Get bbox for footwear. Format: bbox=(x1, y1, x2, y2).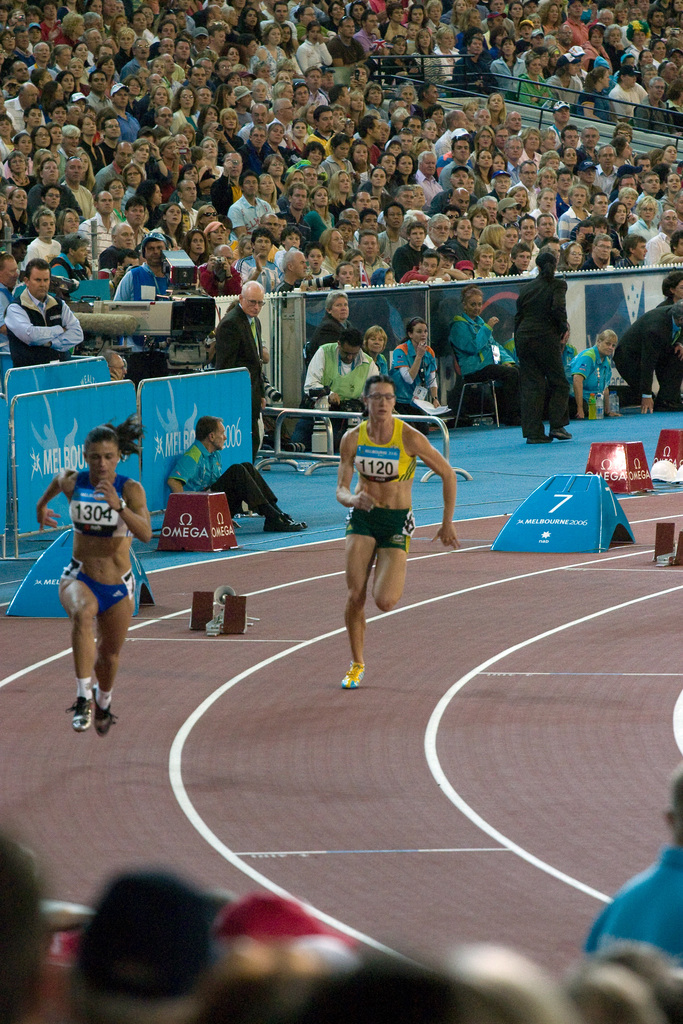
bbox=(523, 431, 549, 449).
